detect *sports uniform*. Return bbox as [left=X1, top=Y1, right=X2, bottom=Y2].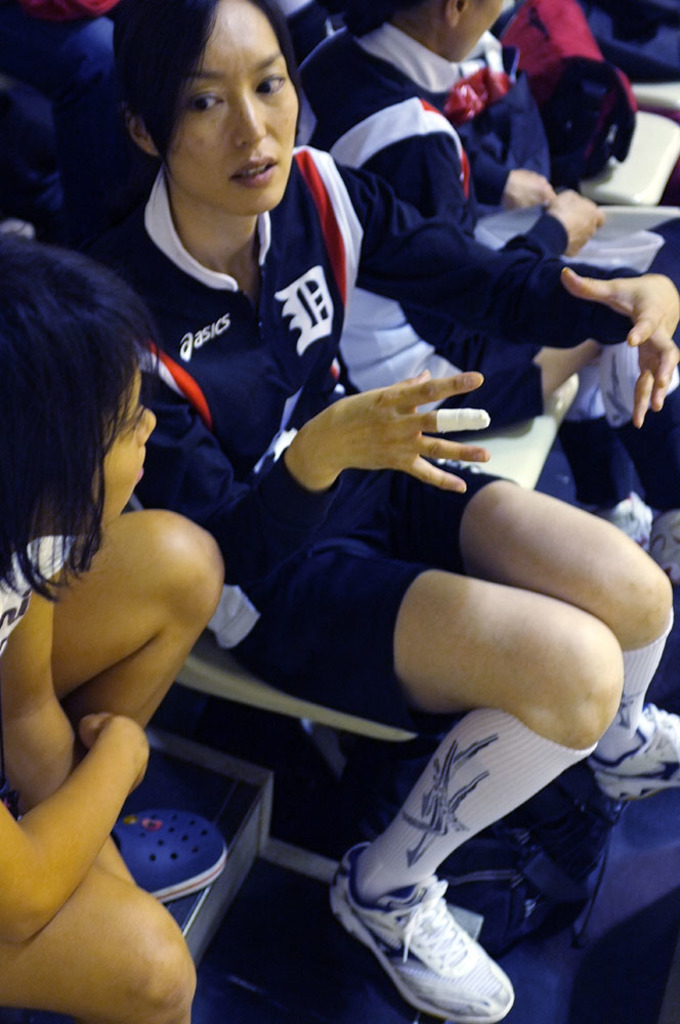
[left=0, top=510, right=109, bottom=689].
